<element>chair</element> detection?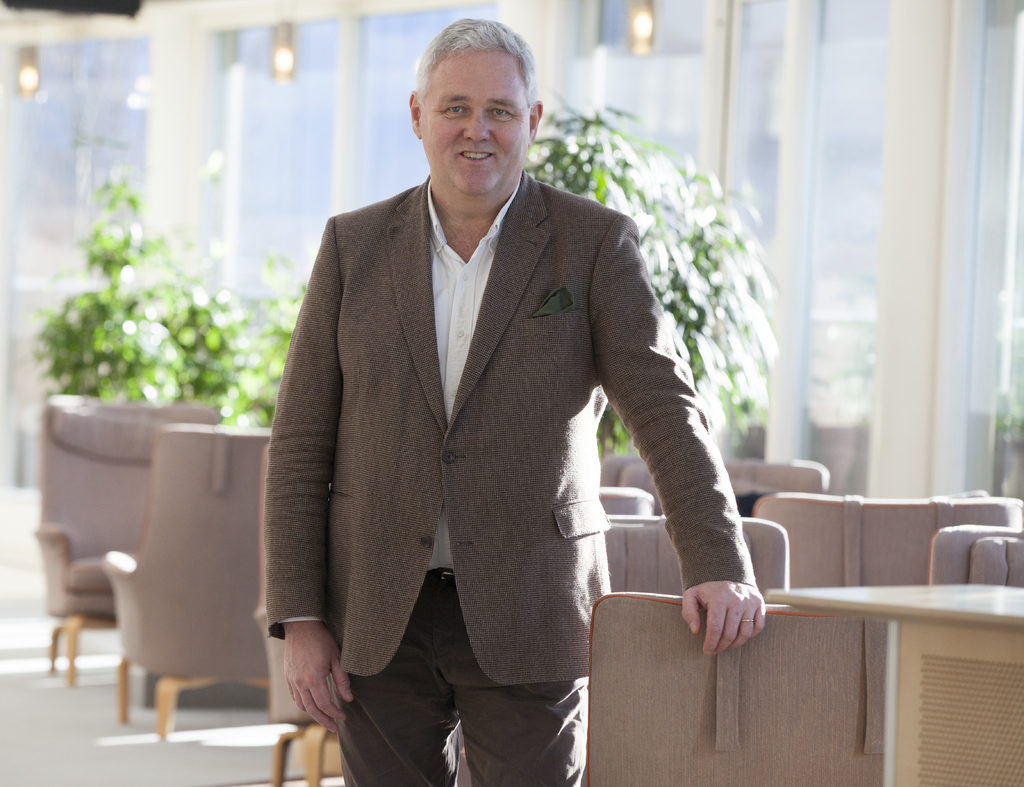
{"left": 588, "top": 590, "right": 886, "bottom": 786}
